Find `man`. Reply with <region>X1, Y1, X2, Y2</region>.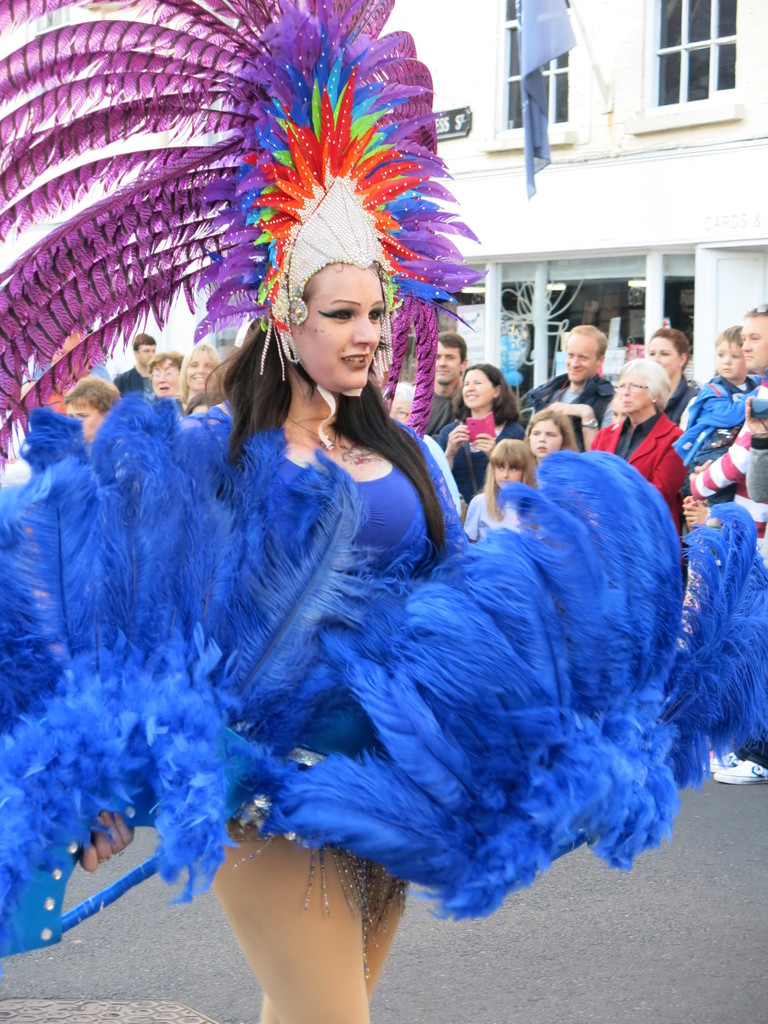
<region>513, 307, 633, 425</region>.
